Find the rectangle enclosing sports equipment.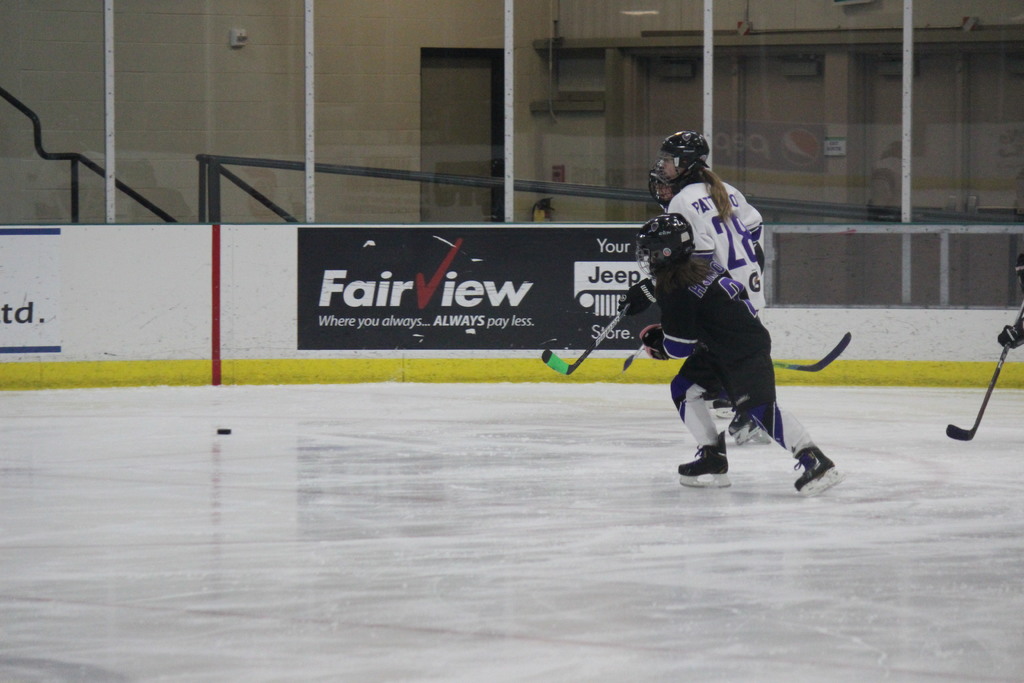
select_region(995, 322, 1023, 353).
